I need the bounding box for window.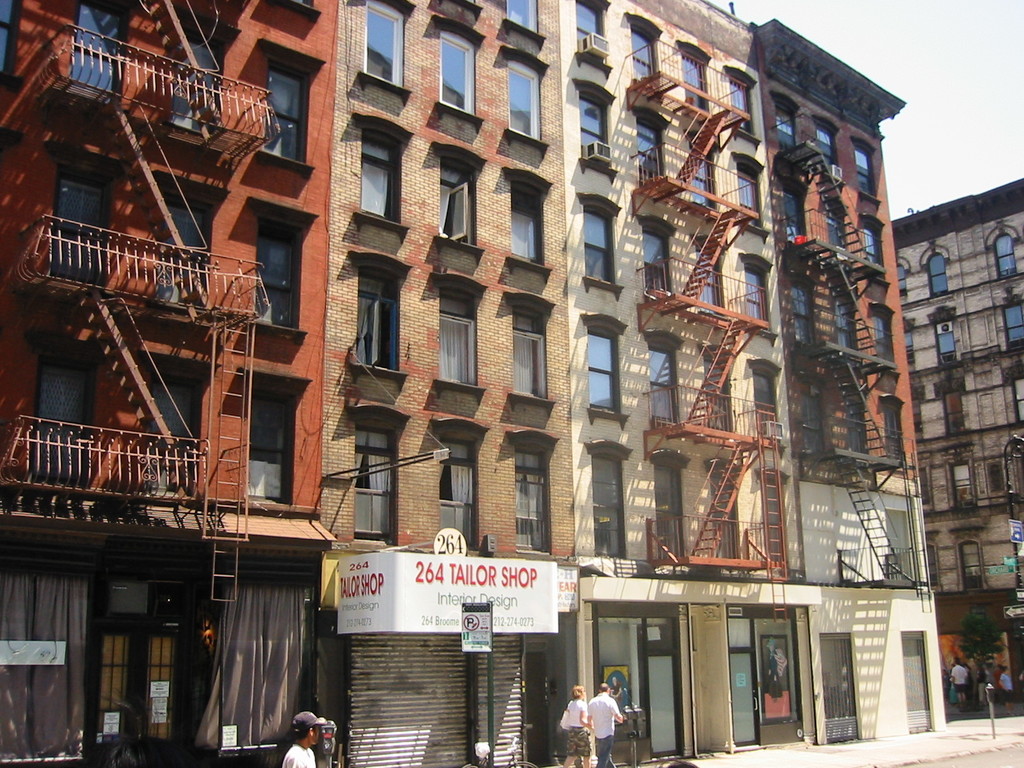
Here it is: bbox=(729, 70, 761, 145).
